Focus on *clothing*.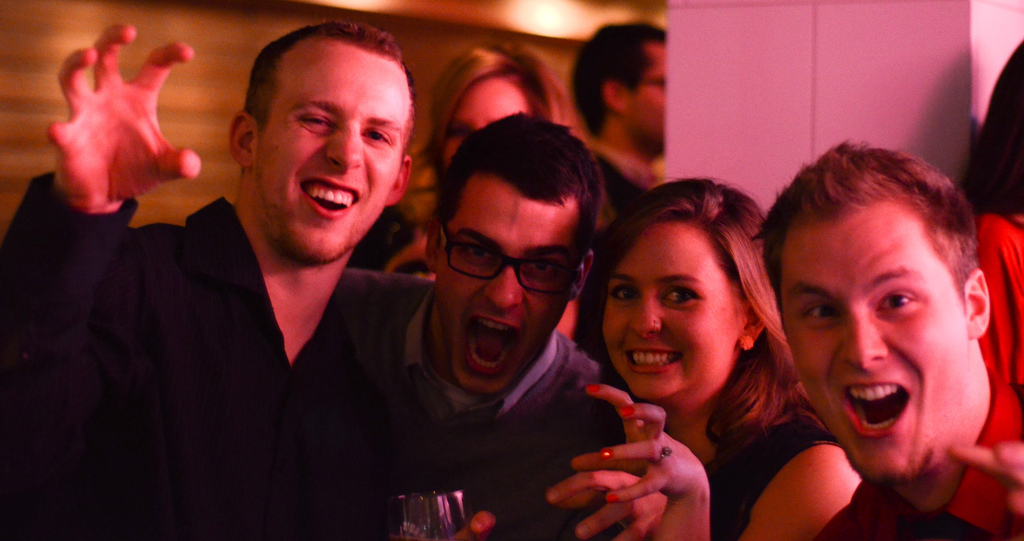
Focused at x1=572 y1=424 x2=830 y2=537.
